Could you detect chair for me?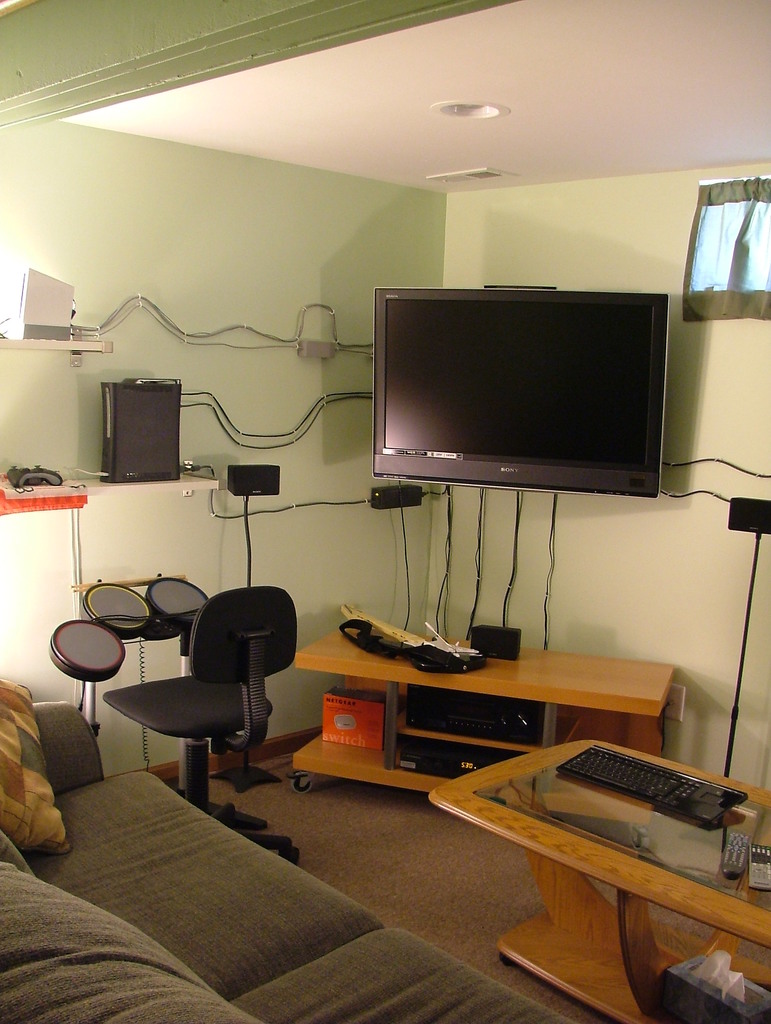
Detection result: bbox=(100, 585, 297, 806).
